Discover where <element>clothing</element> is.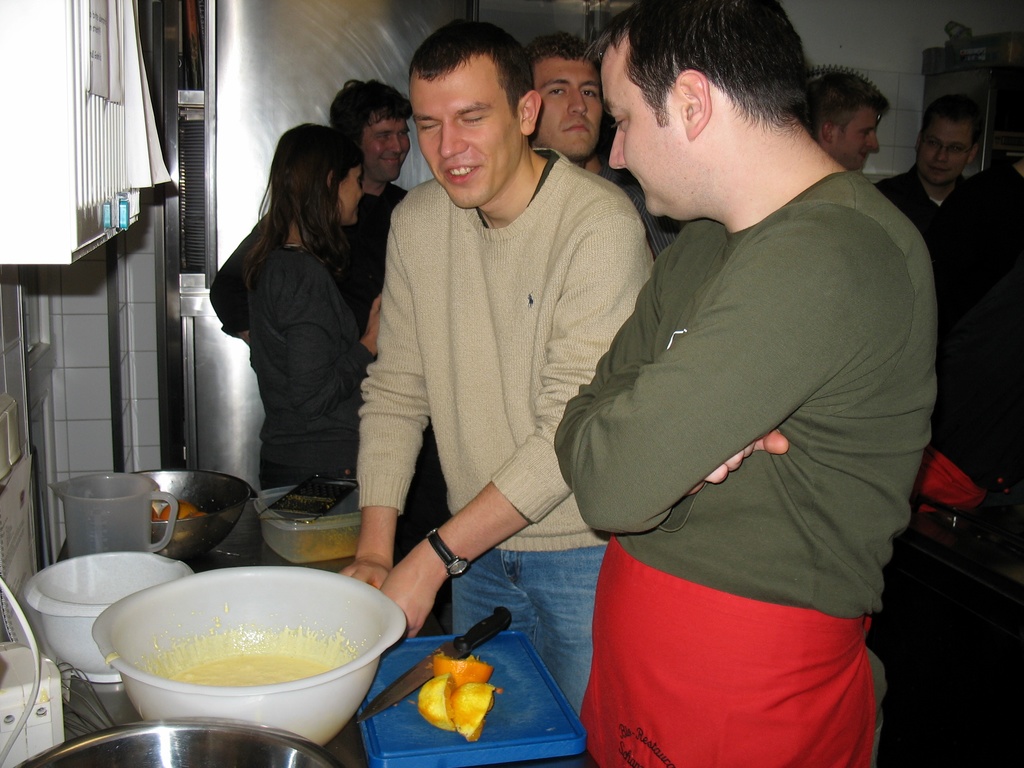
Discovered at BBox(868, 154, 963, 252).
